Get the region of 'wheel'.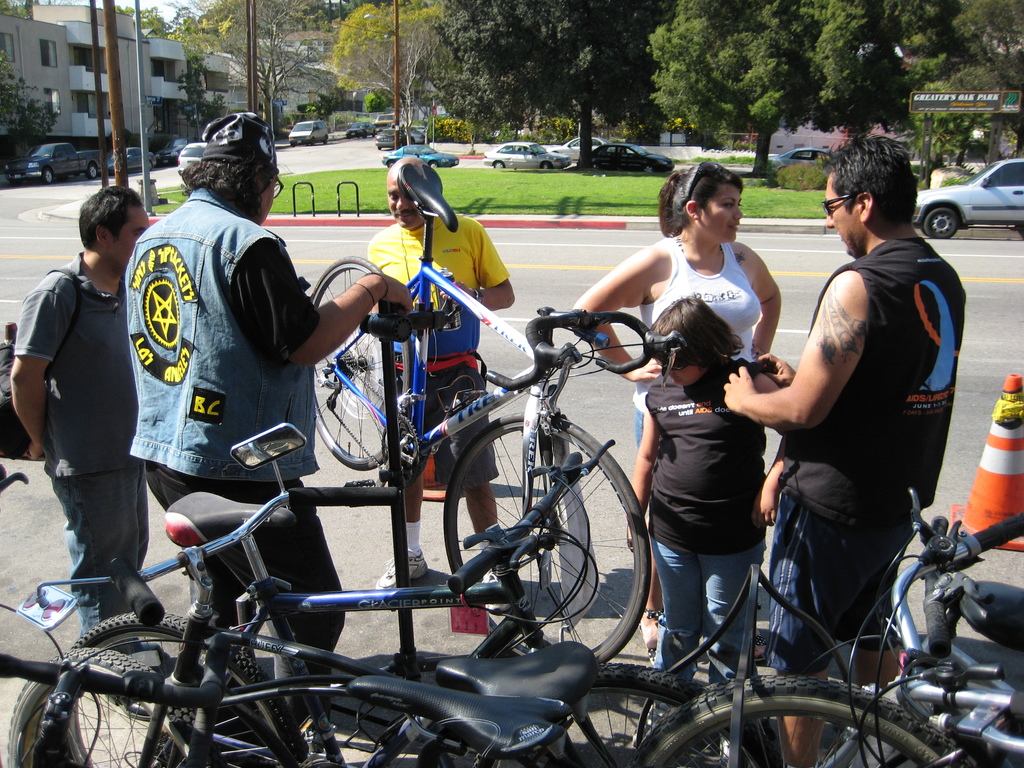
box(87, 164, 97, 179).
